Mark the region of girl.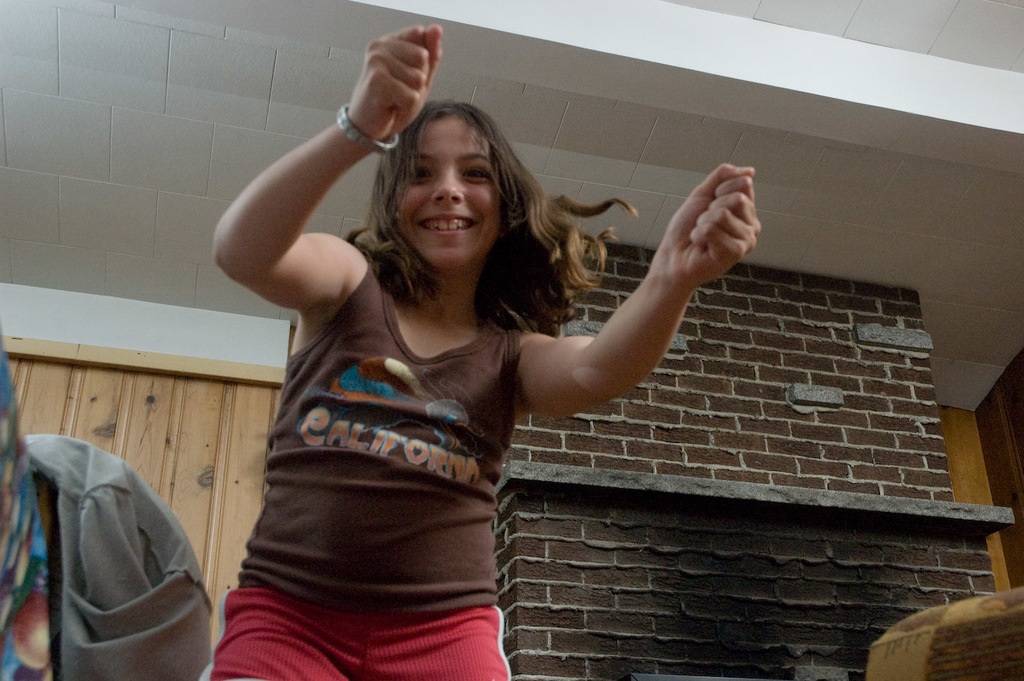
Region: bbox=(210, 23, 765, 680).
